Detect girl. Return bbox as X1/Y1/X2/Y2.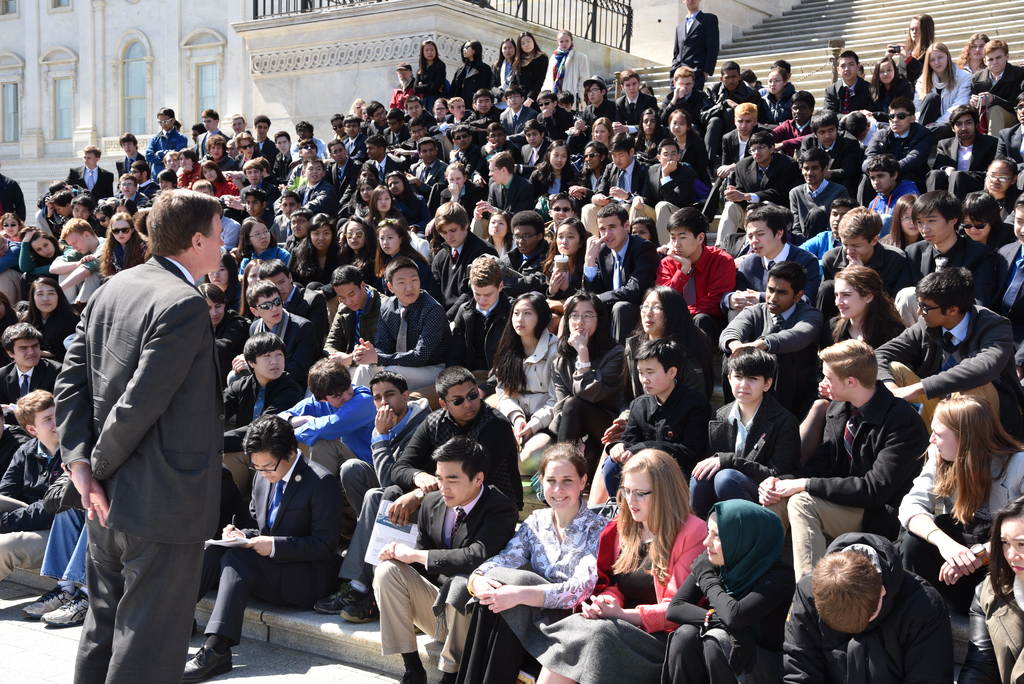
541/26/590/108.
